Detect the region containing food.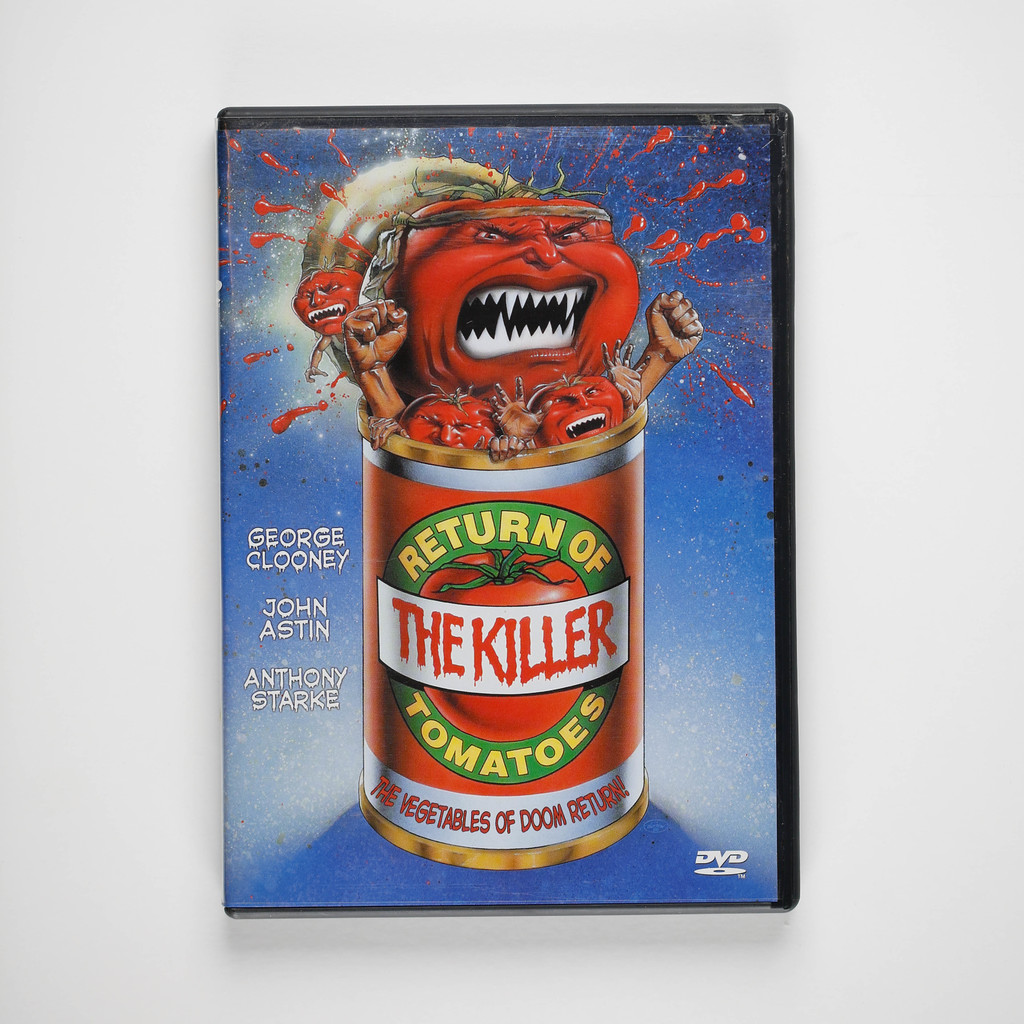
289:253:363:337.
